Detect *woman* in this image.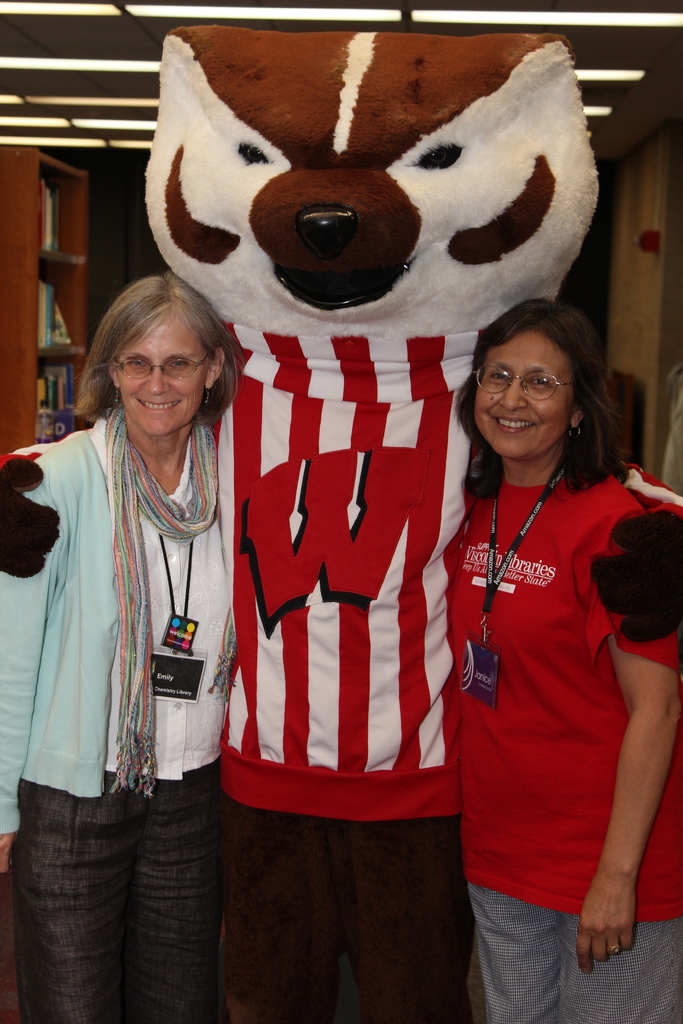
Detection: bbox=[422, 275, 665, 1005].
